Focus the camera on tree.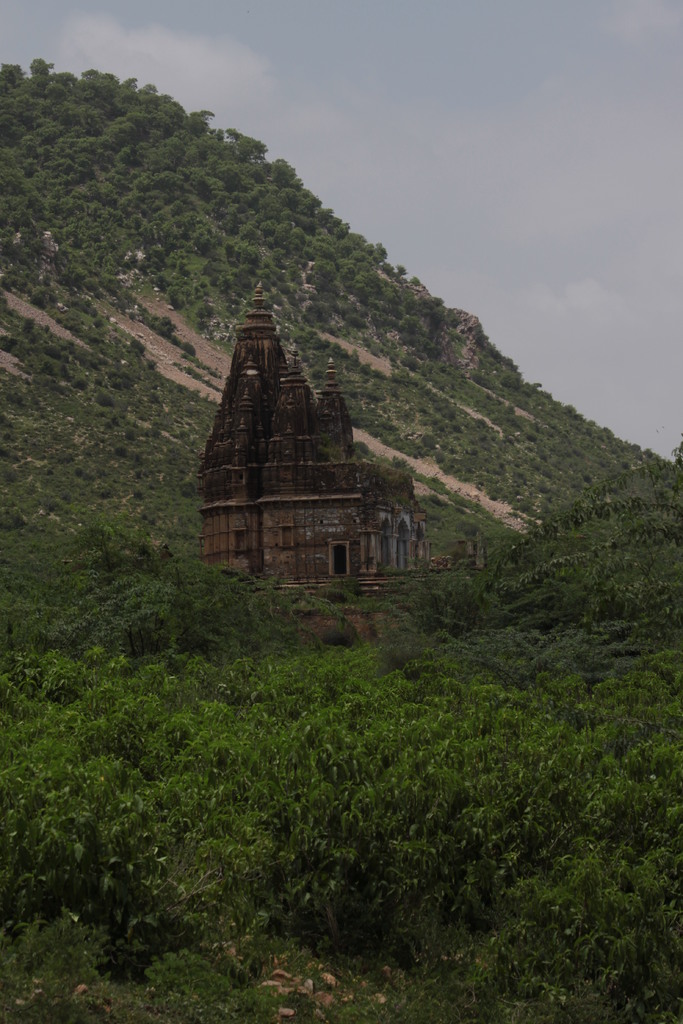
Focus region: 50, 538, 339, 669.
